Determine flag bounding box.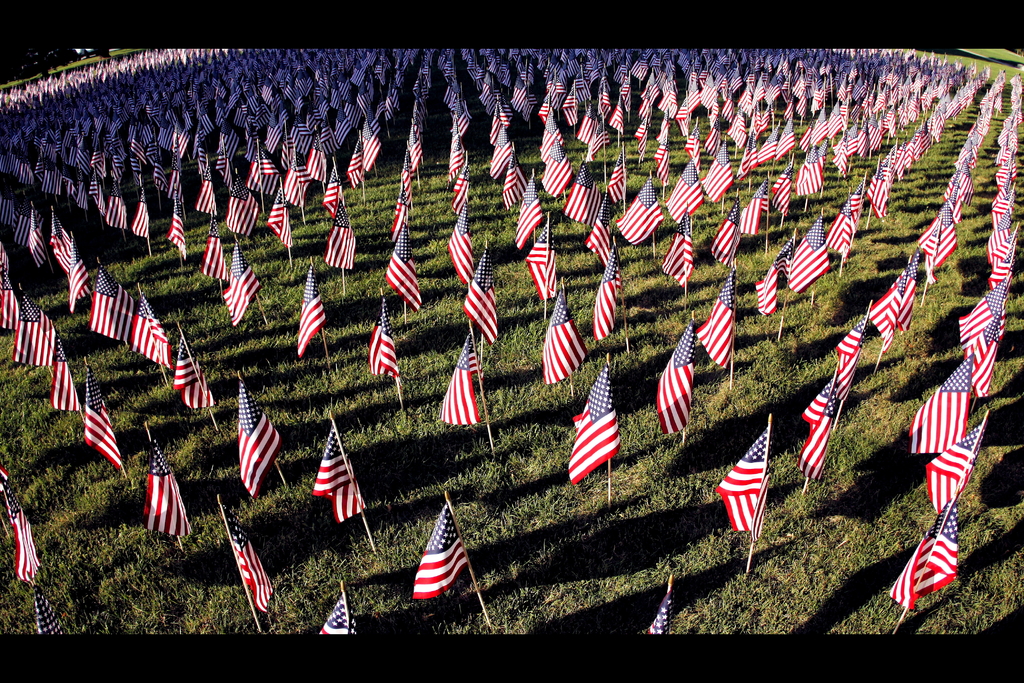
Determined: l=402, t=511, r=483, b=612.
